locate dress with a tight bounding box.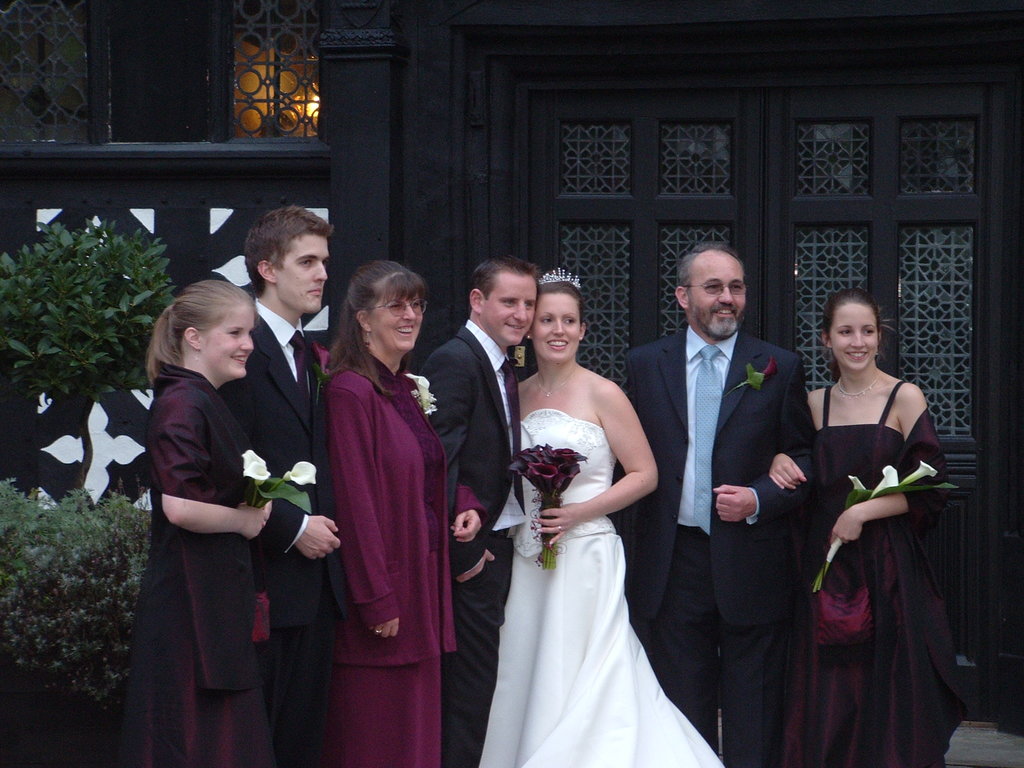
329, 338, 442, 767.
